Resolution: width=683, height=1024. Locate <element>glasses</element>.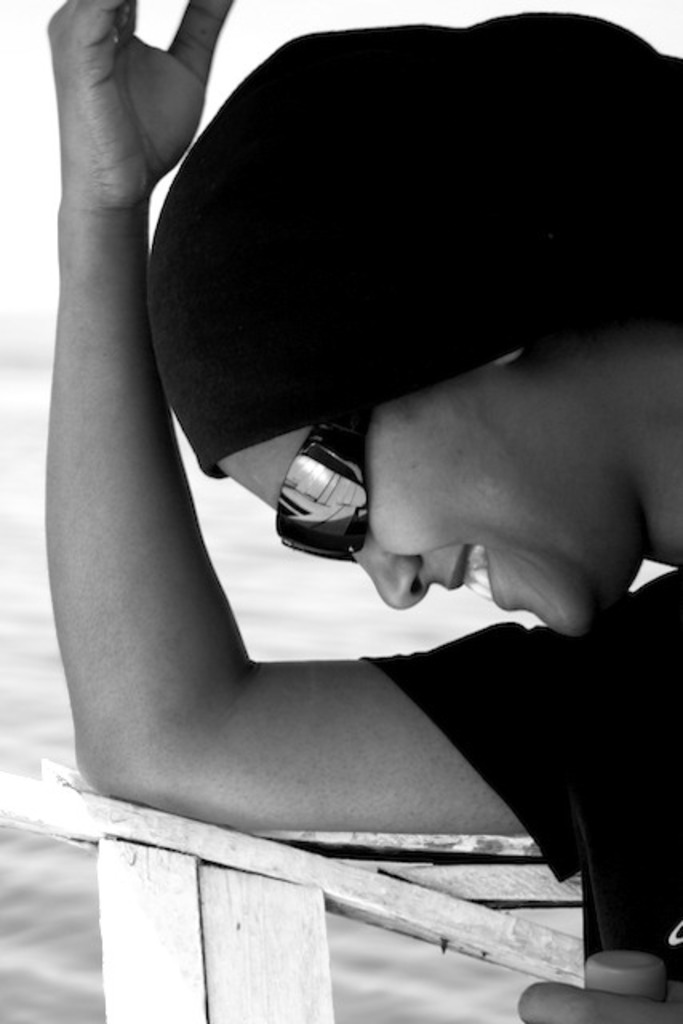
x1=278, y1=398, x2=377, y2=566.
